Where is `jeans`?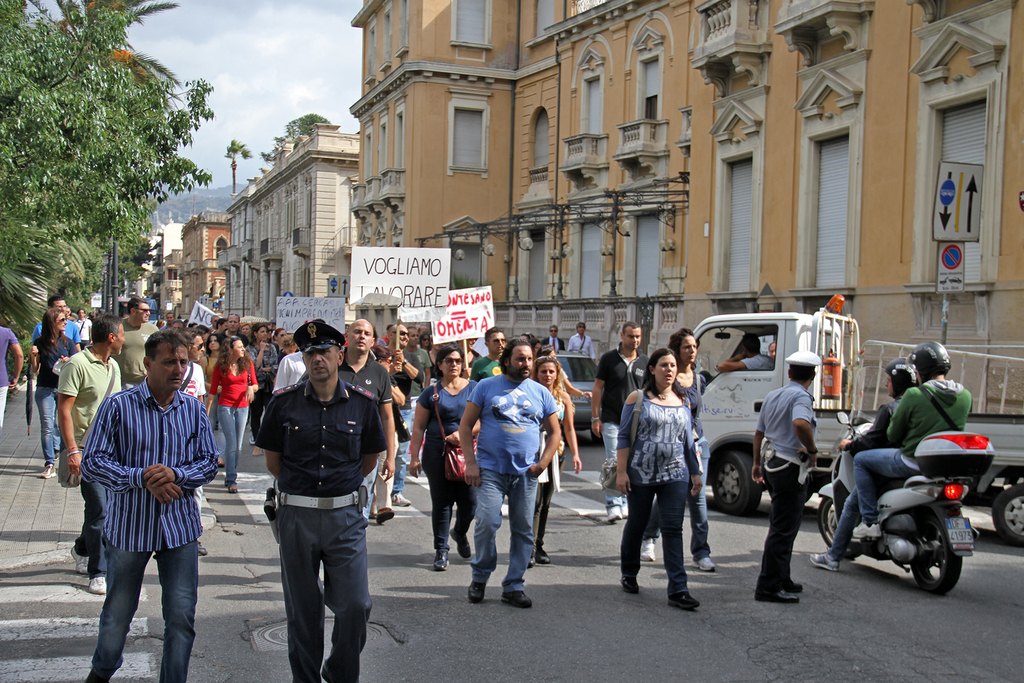
<region>220, 409, 250, 483</region>.
